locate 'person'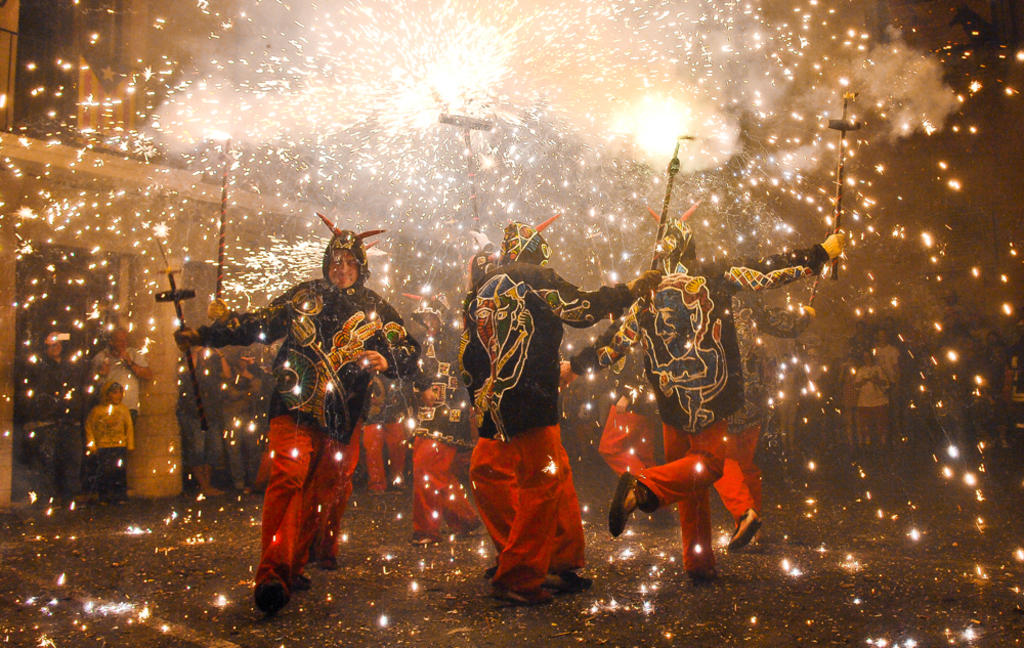
pyautogui.locateOnScreen(458, 241, 581, 604)
